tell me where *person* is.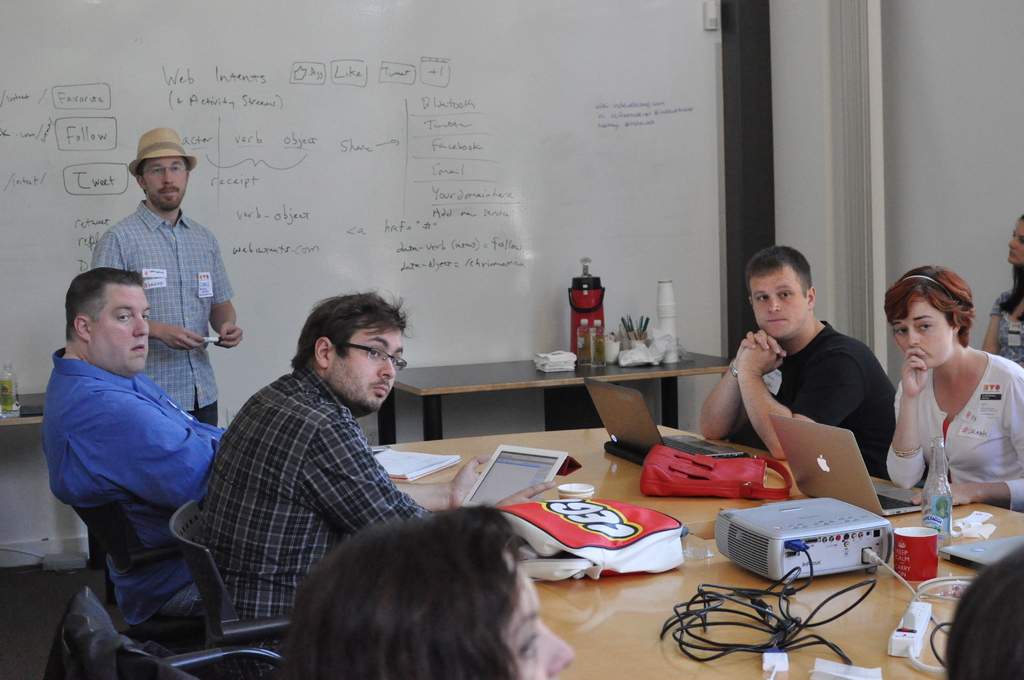
*person* is at l=285, t=503, r=573, b=679.
